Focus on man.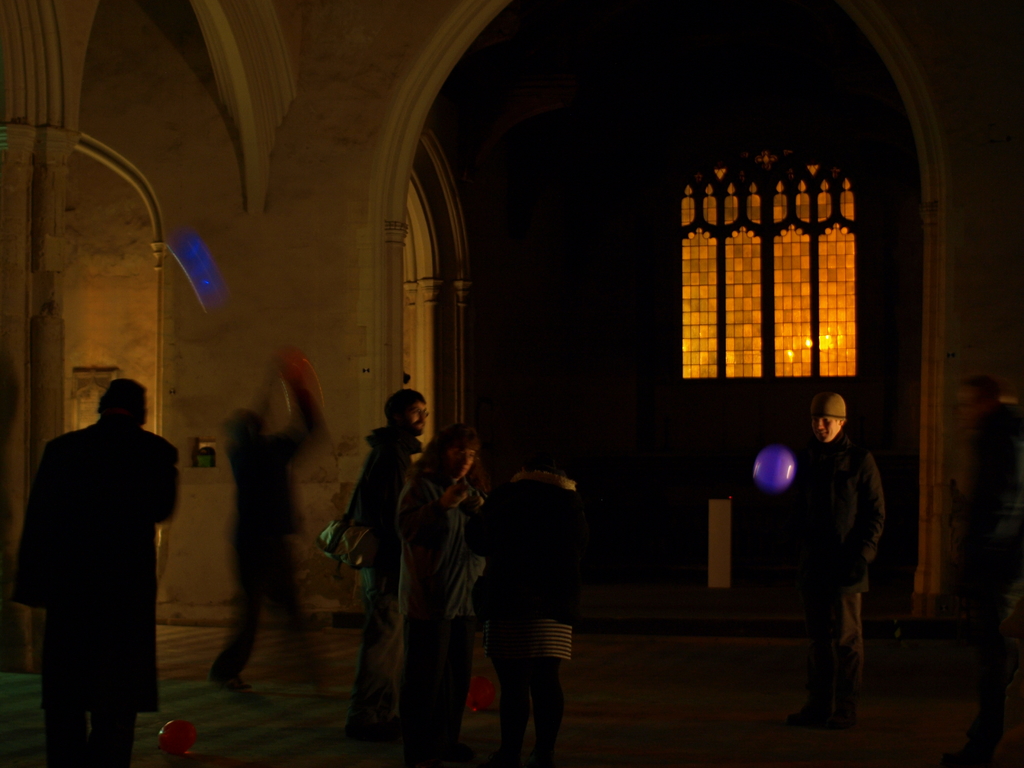
Focused at [left=318, top=388, right=431, bottom=737].
